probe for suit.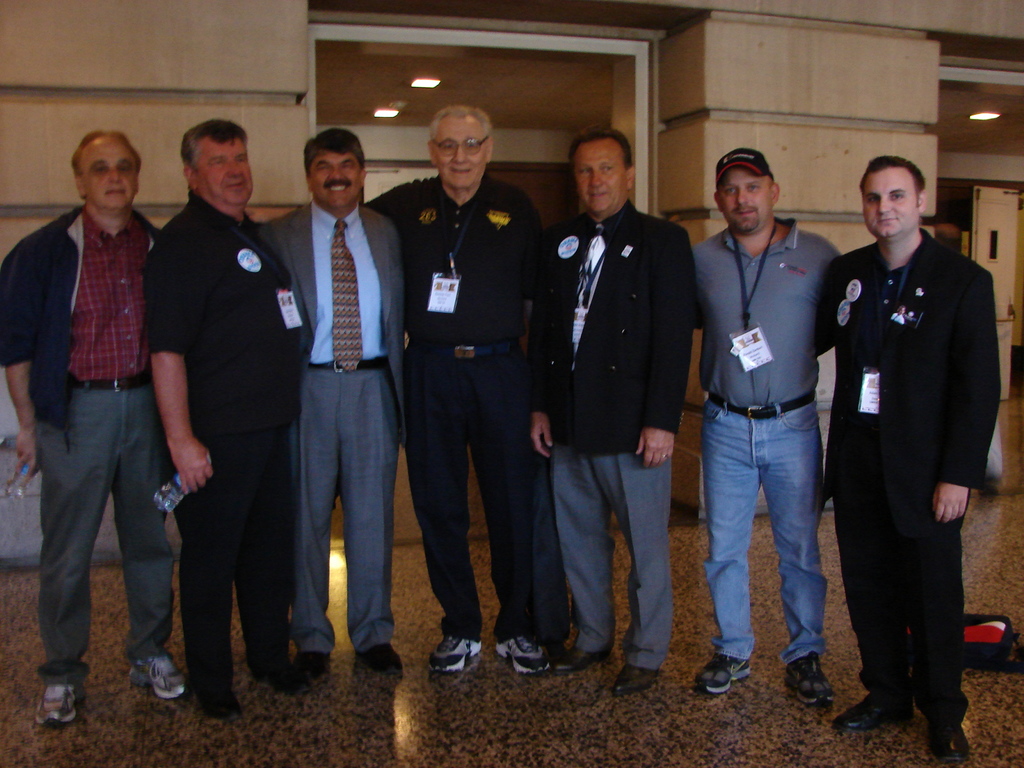
Probe result: 819 233 996 726.
